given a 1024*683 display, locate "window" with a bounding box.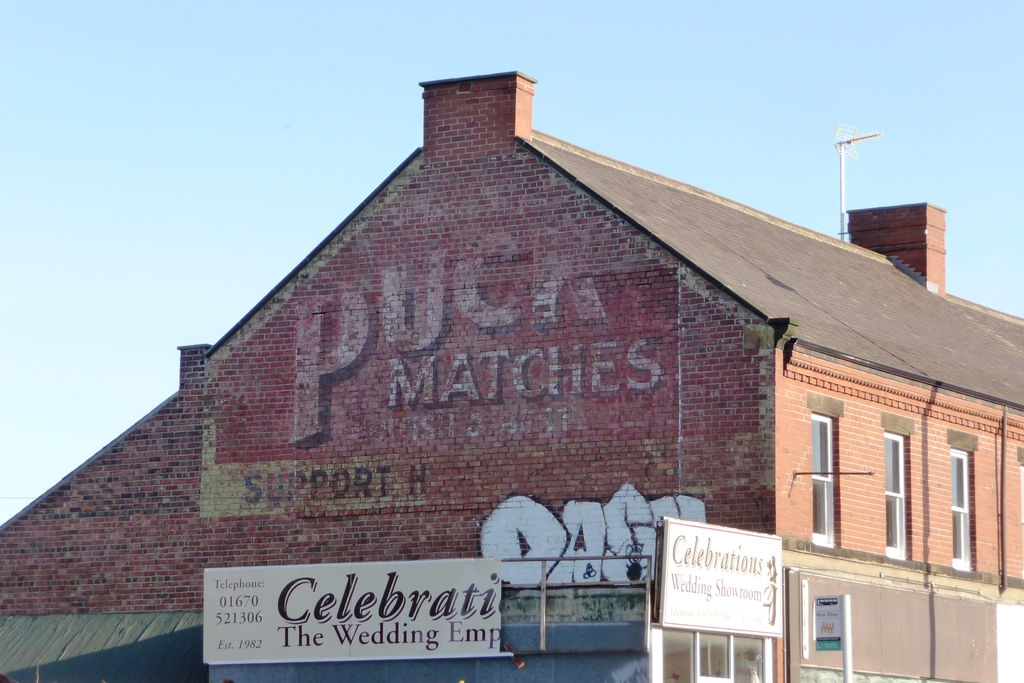
Located: bbox(884, 427, 912, 566).
